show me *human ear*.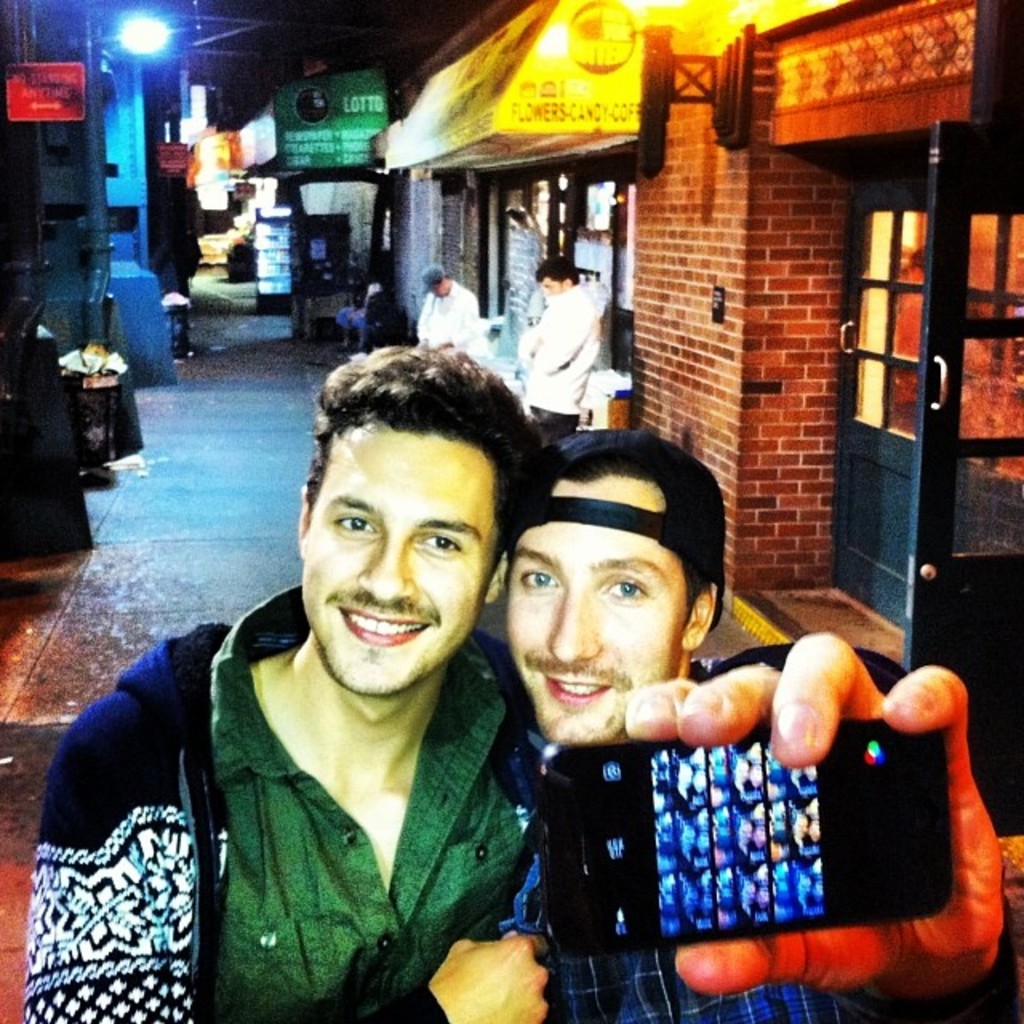
*human ear* is here: rect(683, 582, 717, 650).
